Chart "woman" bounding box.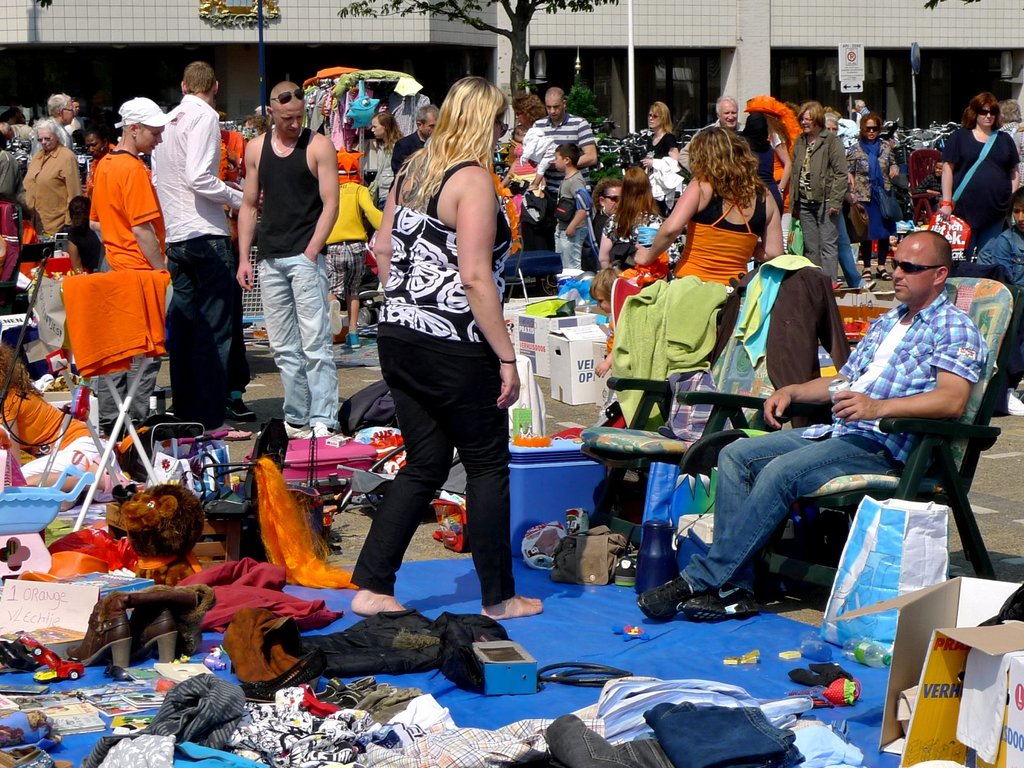
Charted: [85,122,117,191].
